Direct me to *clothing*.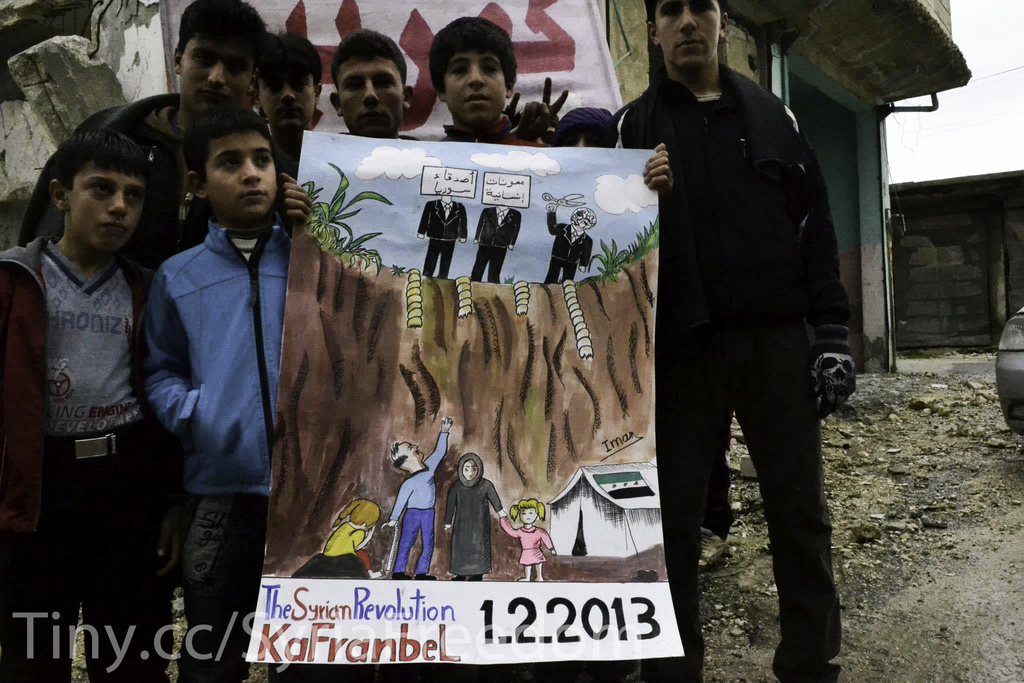
Direction: bbox=(545, 207, 594, 283).
